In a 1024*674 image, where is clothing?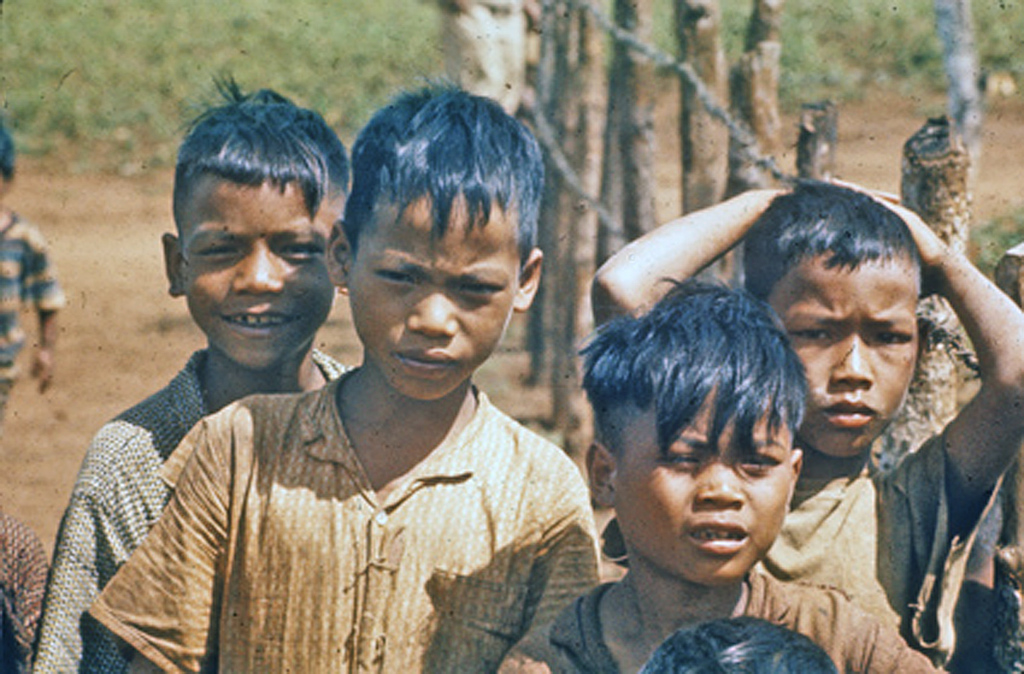
(x1=0, y1=204, x2=64, y2=434).
